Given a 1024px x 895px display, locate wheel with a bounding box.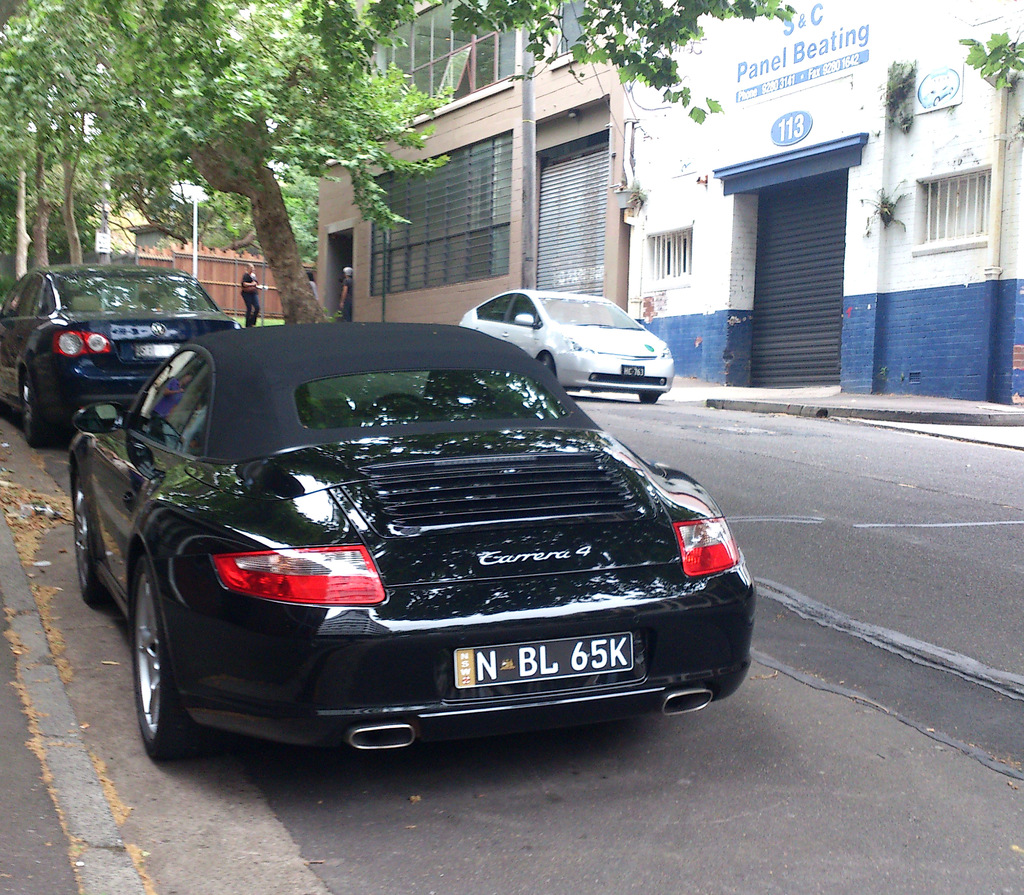
Located: <bbox>536, 352, 557, 380</bbox>.
